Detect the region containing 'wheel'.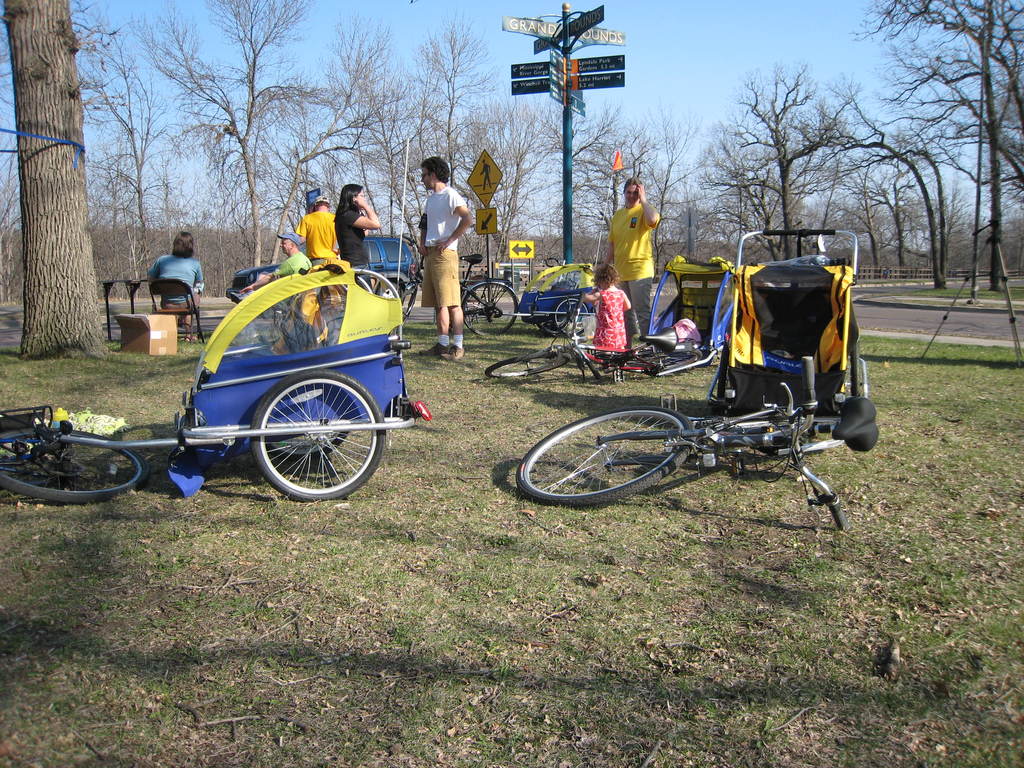
box=[391, 282, 404, 302].
